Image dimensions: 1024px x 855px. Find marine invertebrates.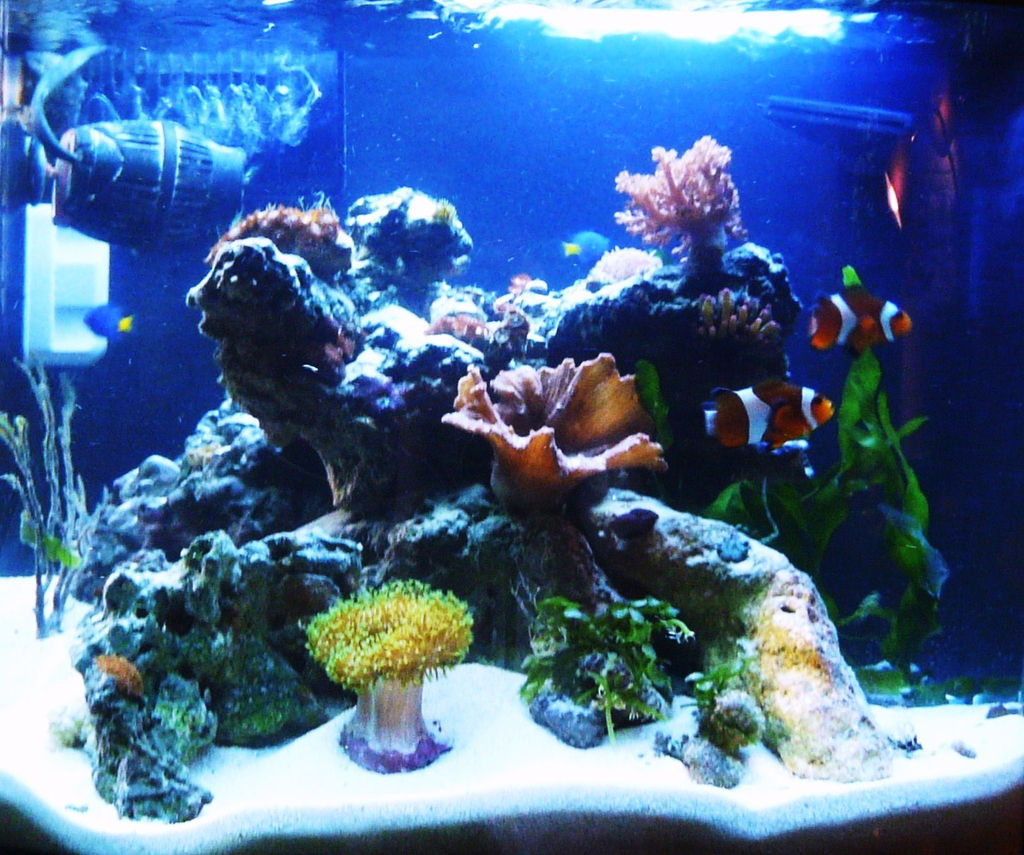
[left=301, top=571, right=492, bottom=779].
